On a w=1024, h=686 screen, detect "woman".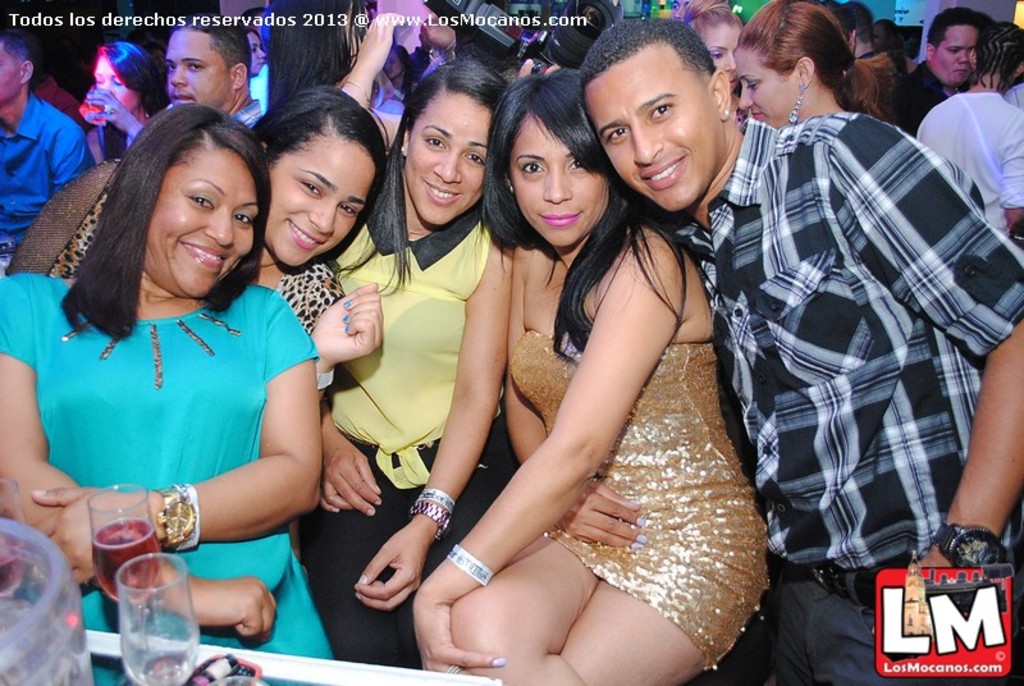
82, 41, 173, 170.
